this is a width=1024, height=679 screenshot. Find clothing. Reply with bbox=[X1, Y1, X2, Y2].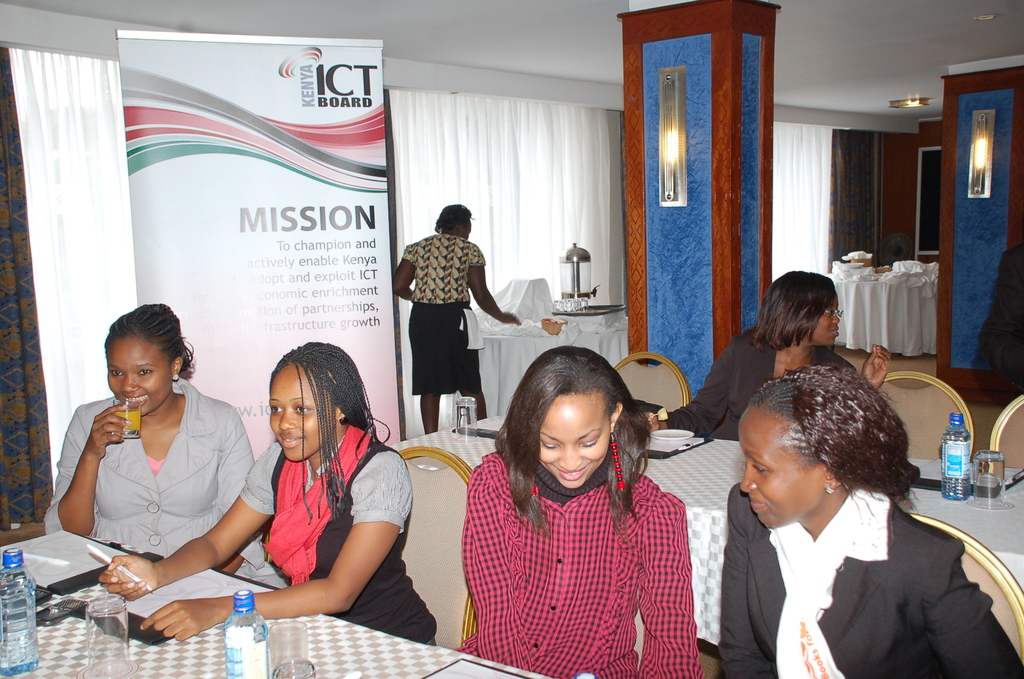
bbox=[664, 325, 861, 445].
